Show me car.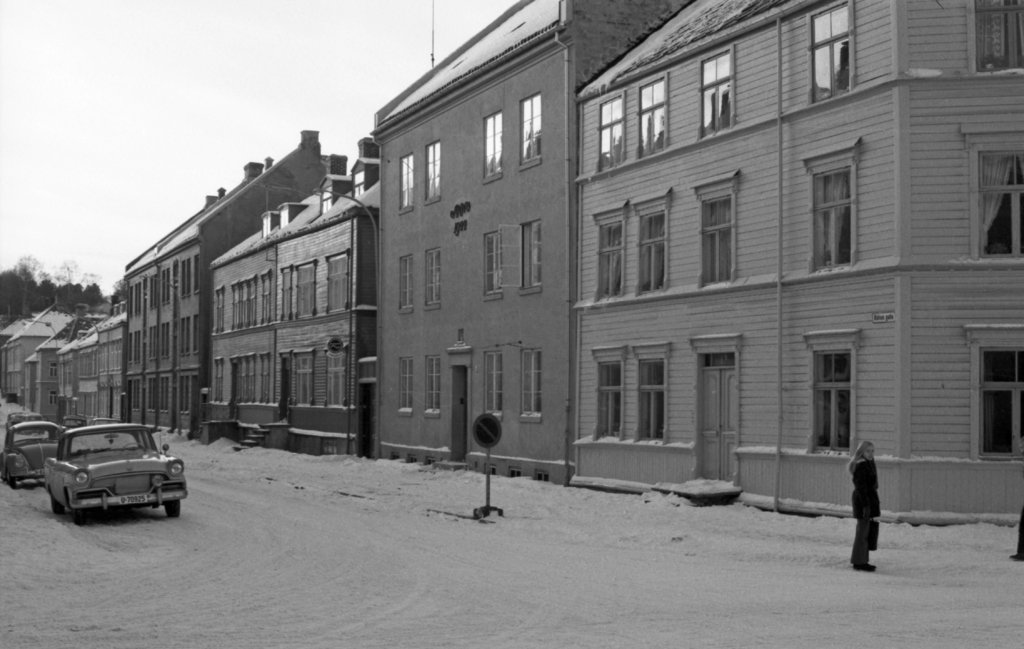
car is here: pyautogui.locateOnScreen(45, 419, 191, 524).
